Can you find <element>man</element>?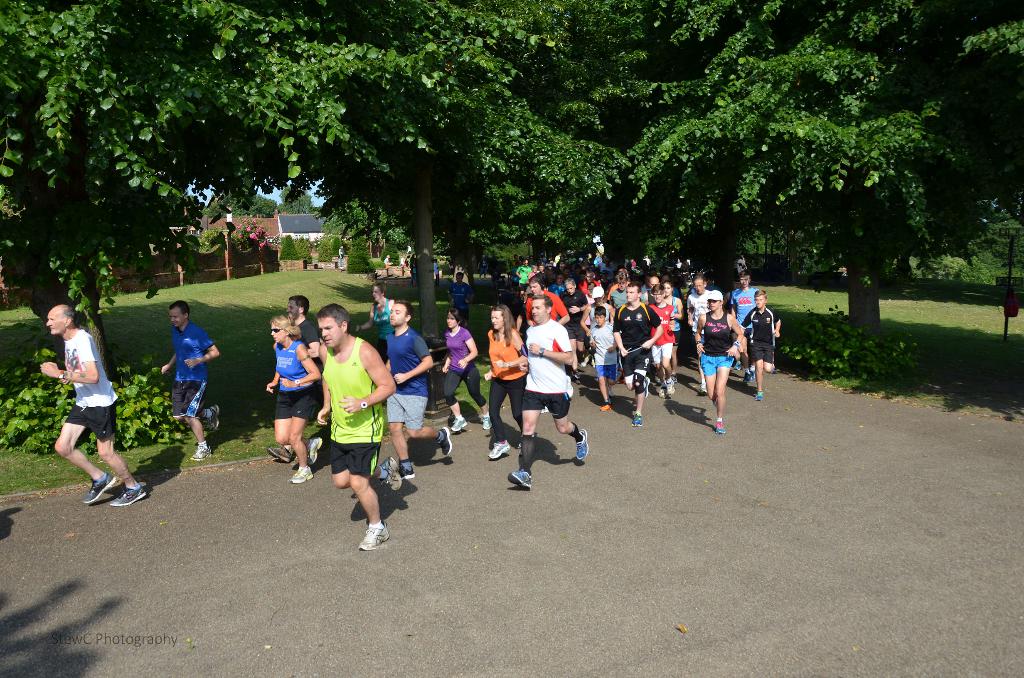
Yes, bounding box: {"left": 383, "top": 302, "right": 451, "bottom": 485}.
